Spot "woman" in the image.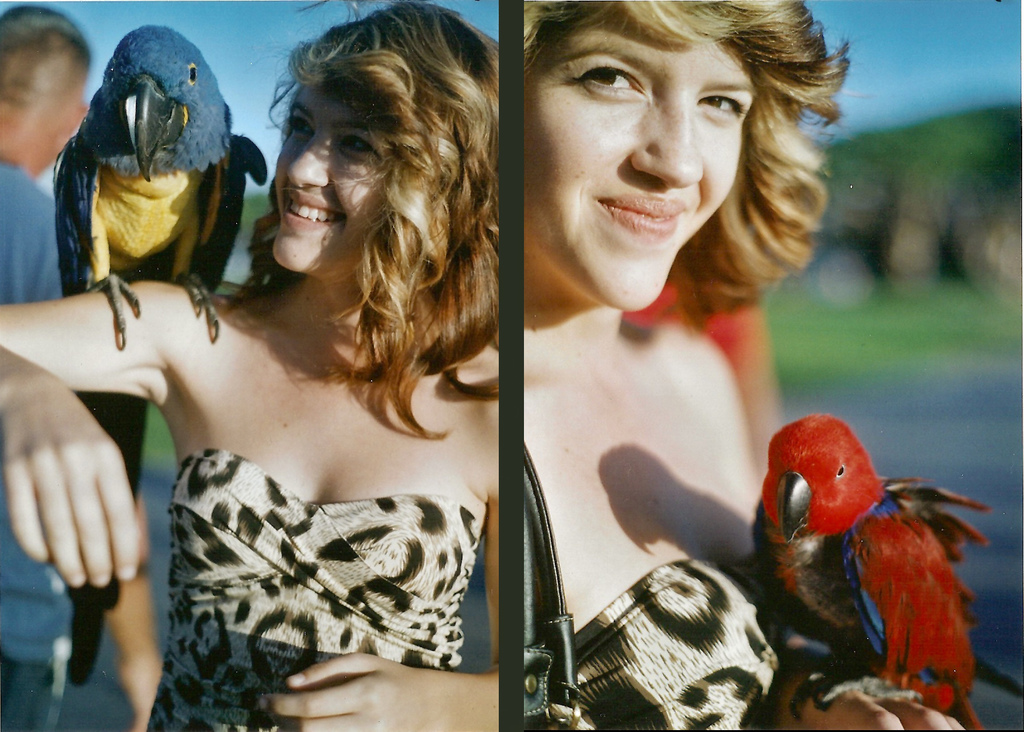
"woman" found at crop(3, 4, 499, 731).
